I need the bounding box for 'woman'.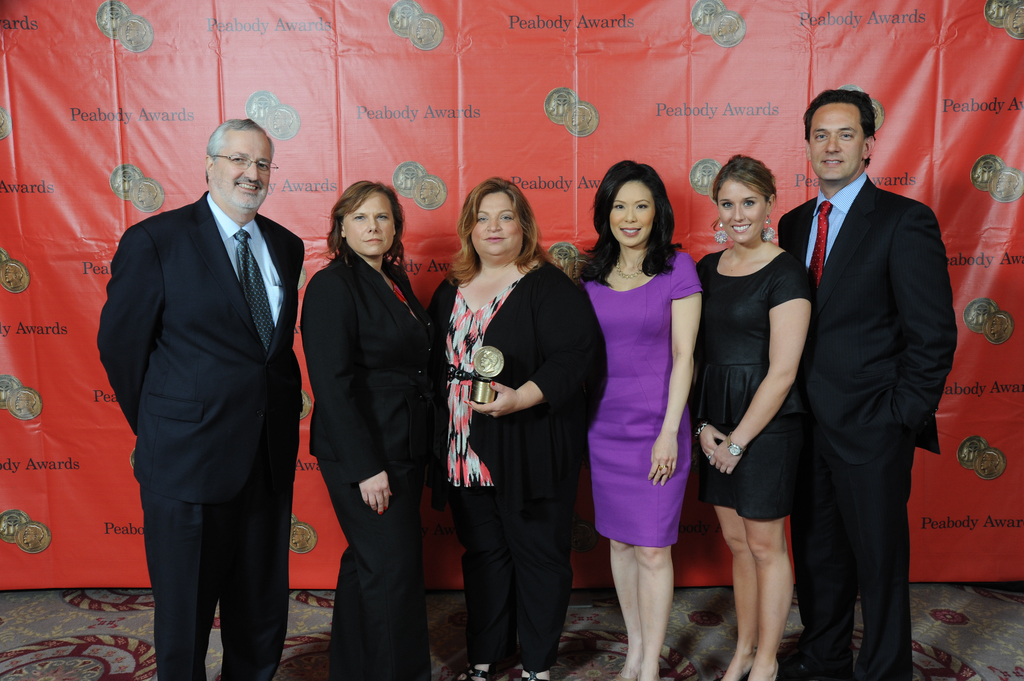
Here it is: [left=299, top=179, right=433, bottom=680].
